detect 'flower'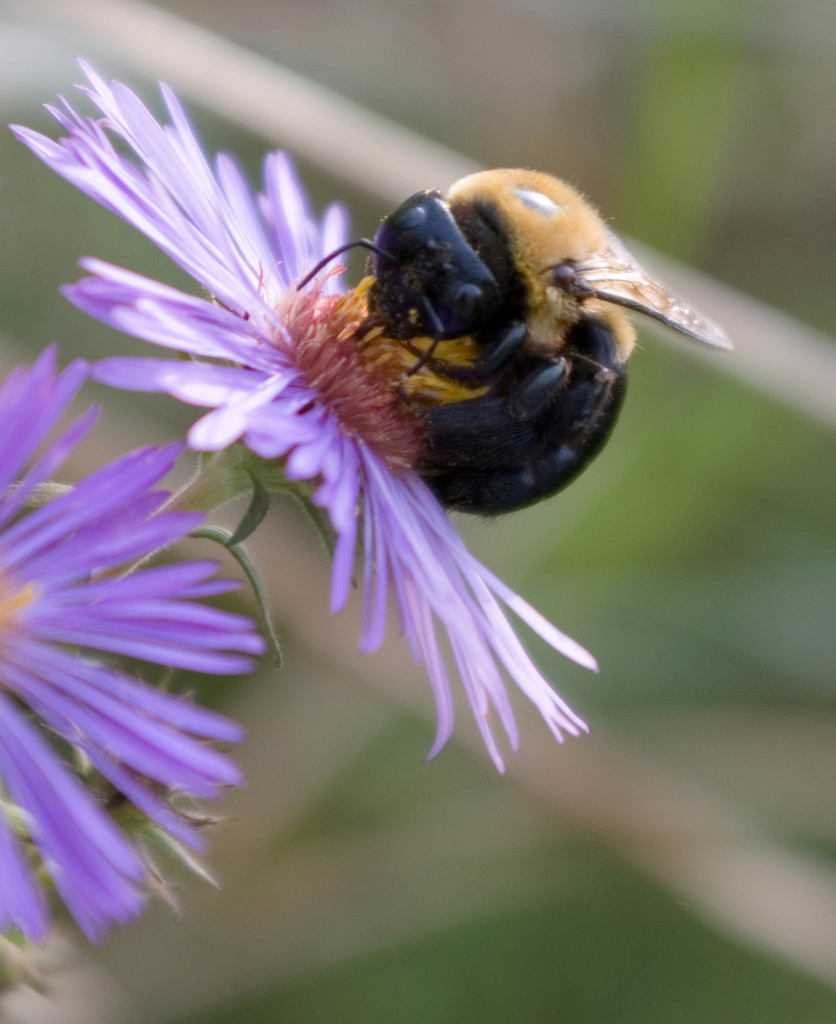
(51,100,718,874)
